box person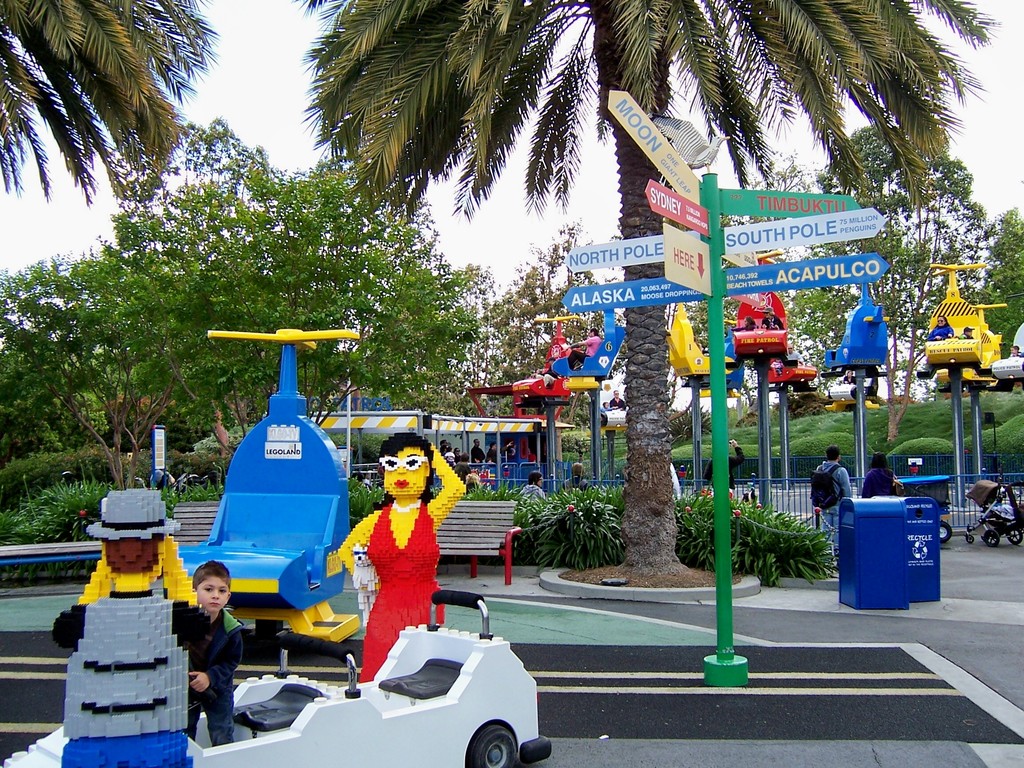
{"x1": 960, "y1": 324, "x2": 975, "y2": 340}
